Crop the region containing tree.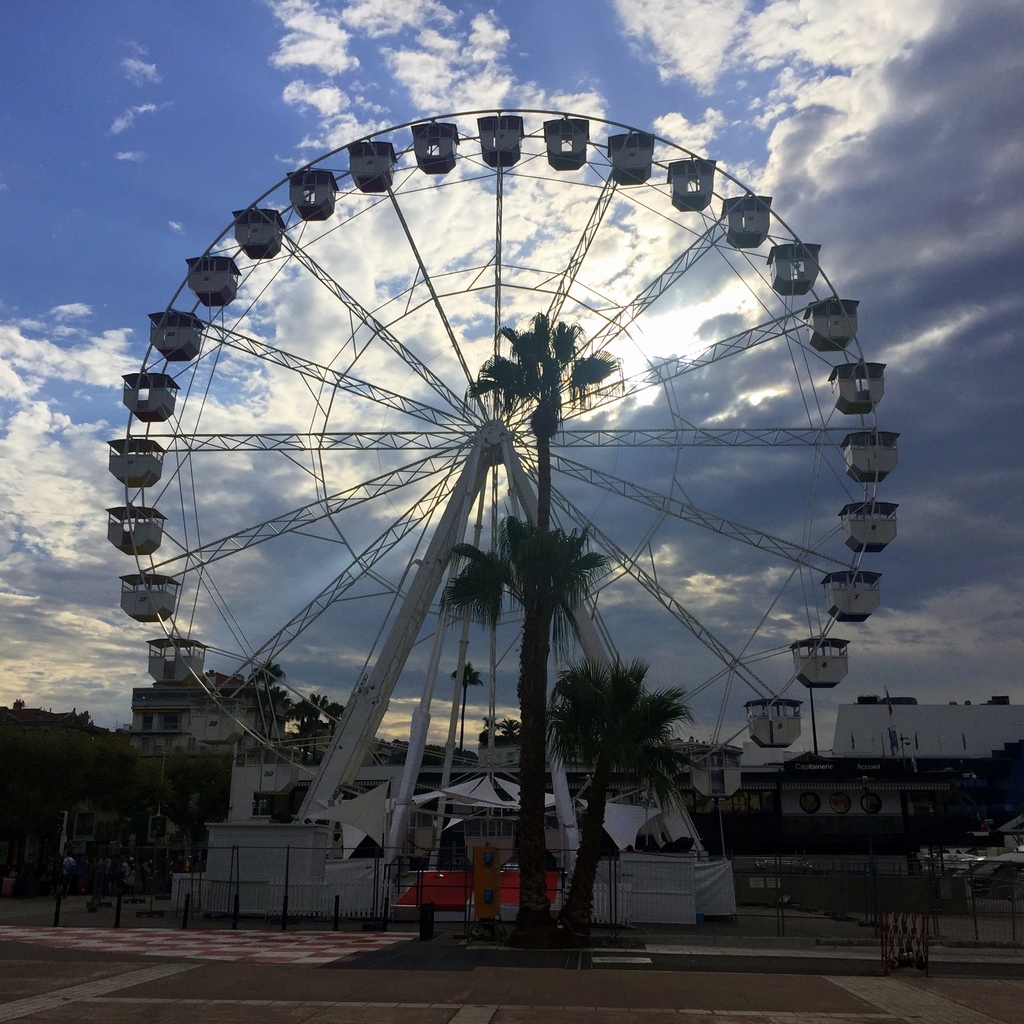
Crop region: detection(300, 692, 354, 752).
